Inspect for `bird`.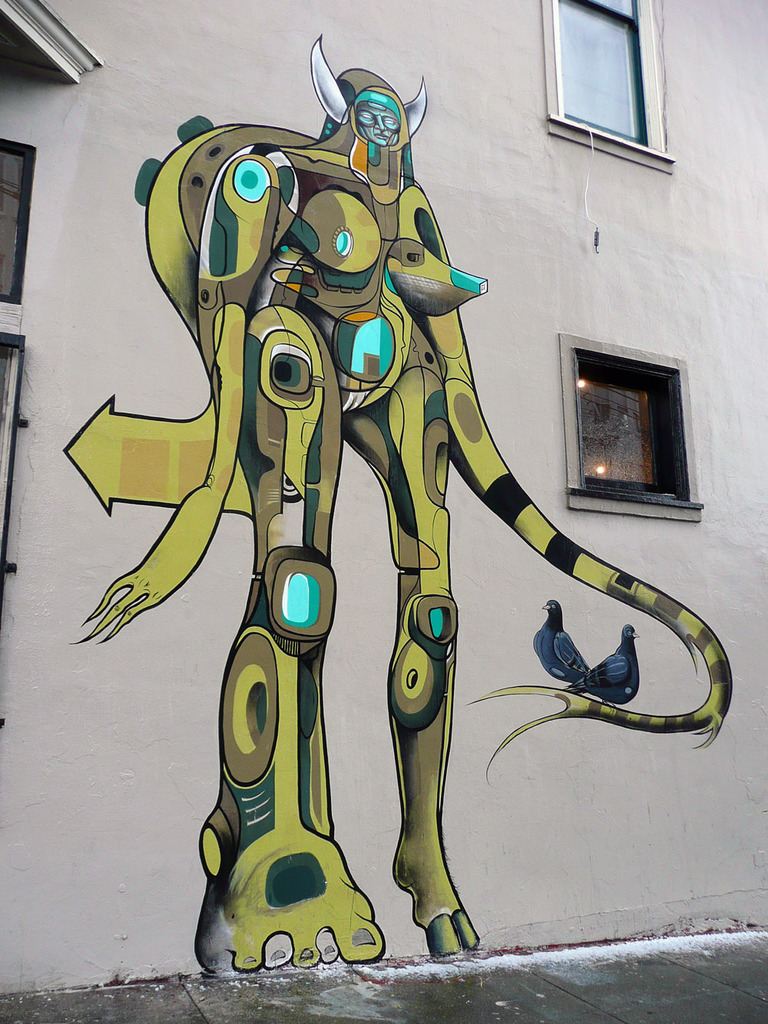
Inspection: select_region(573, 622, 647, 715).
